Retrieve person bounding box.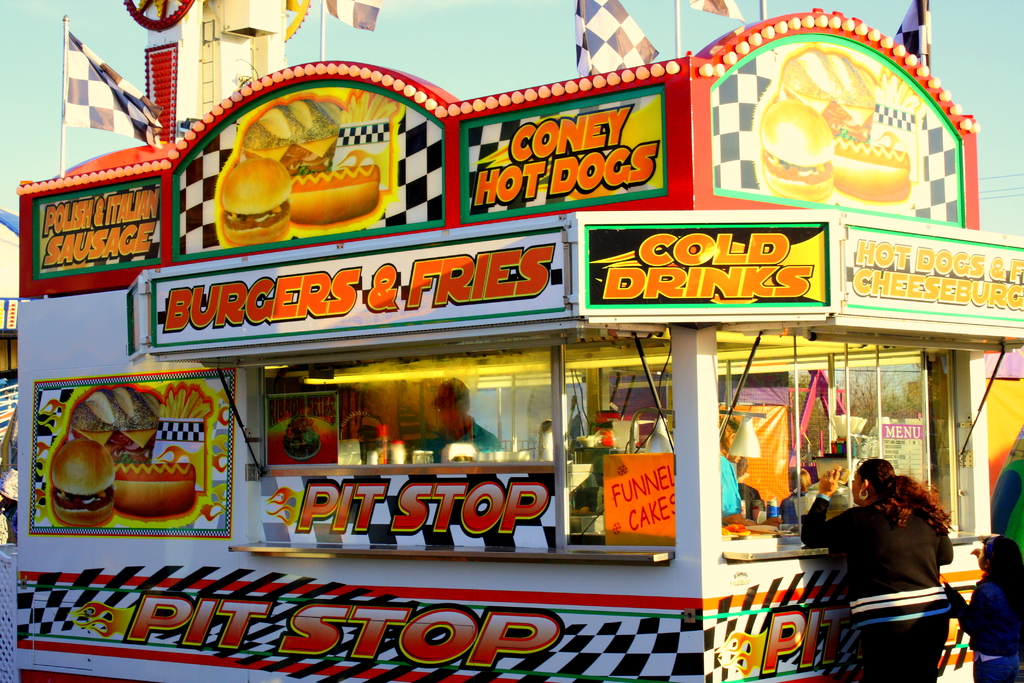
Bounding box: box=[943, 536, 1023, 682].
